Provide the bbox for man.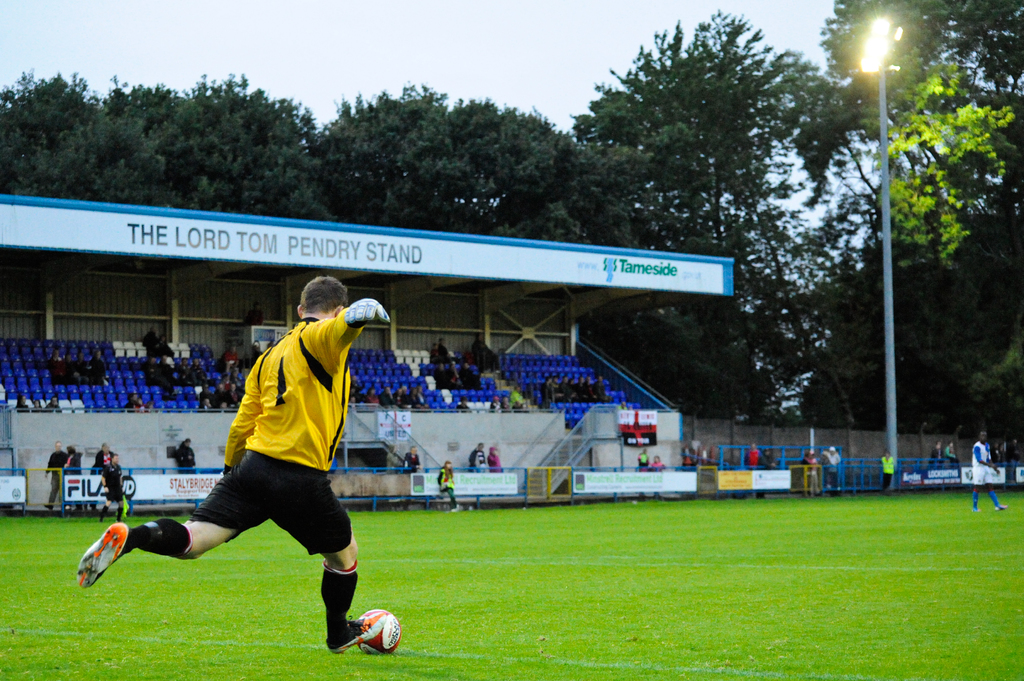
(left=636, top=449, right=649, bottom=472).
